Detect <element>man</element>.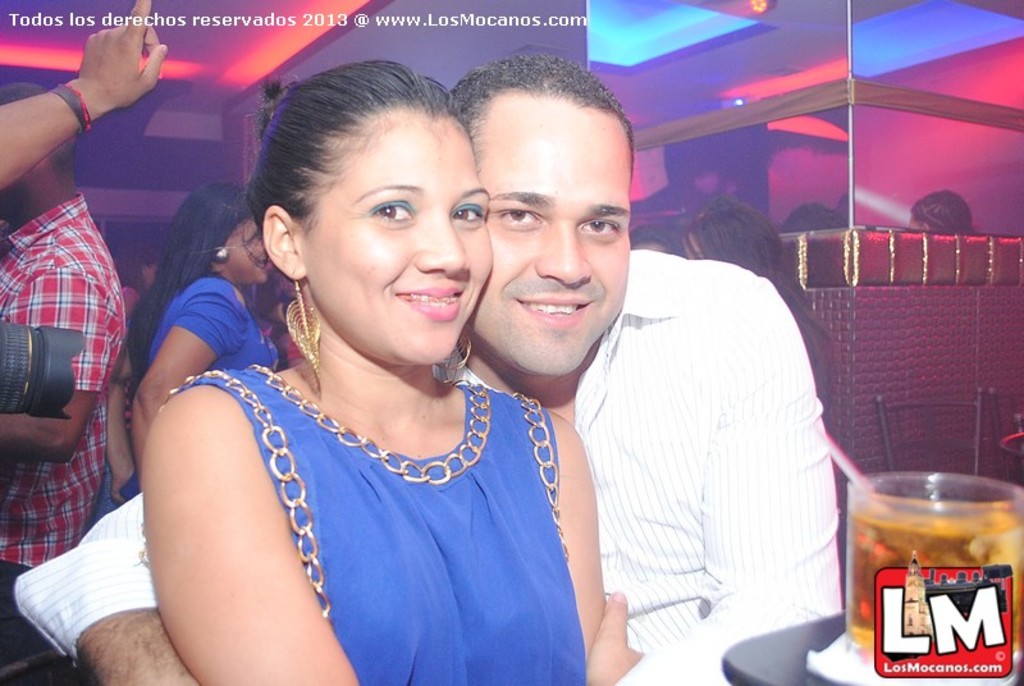
Detected at 0 82 129 650.
